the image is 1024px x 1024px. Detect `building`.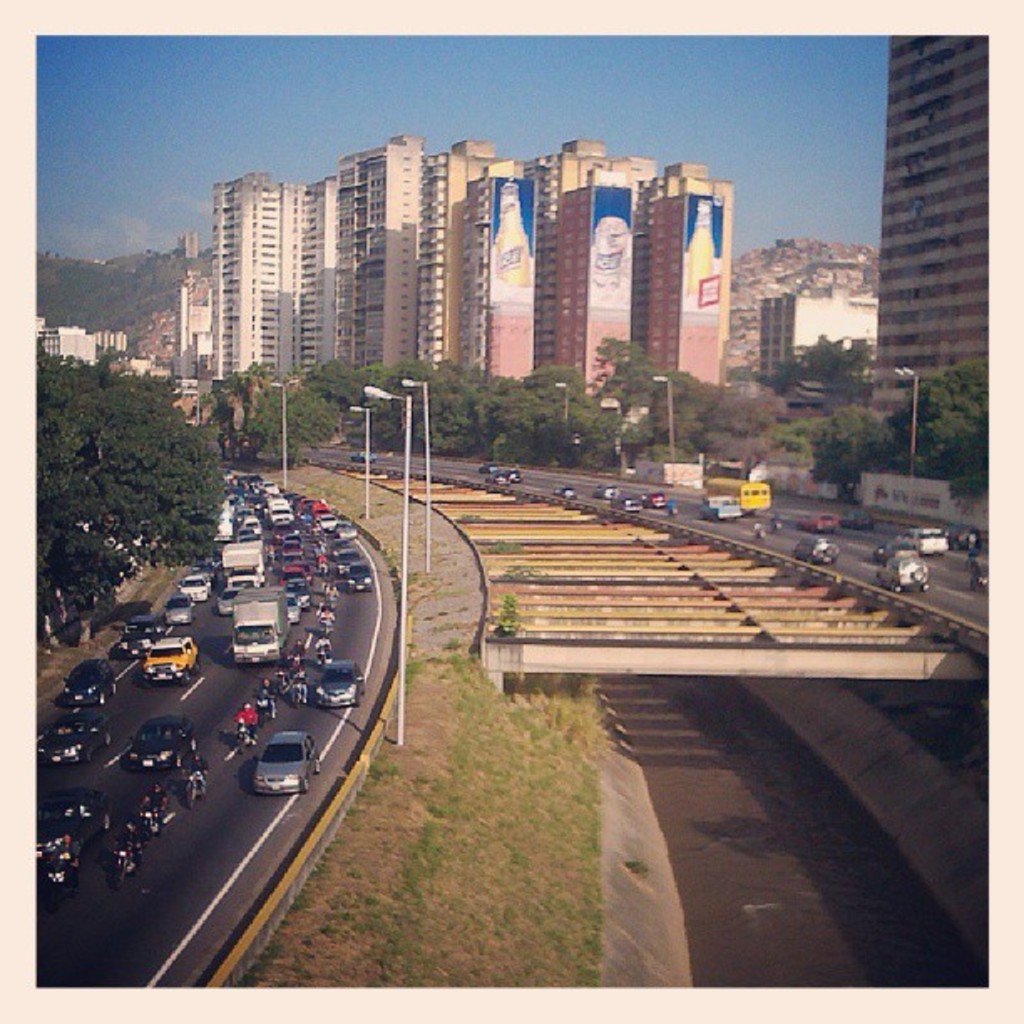
Detection: rect(872, 33, 989, 422).
